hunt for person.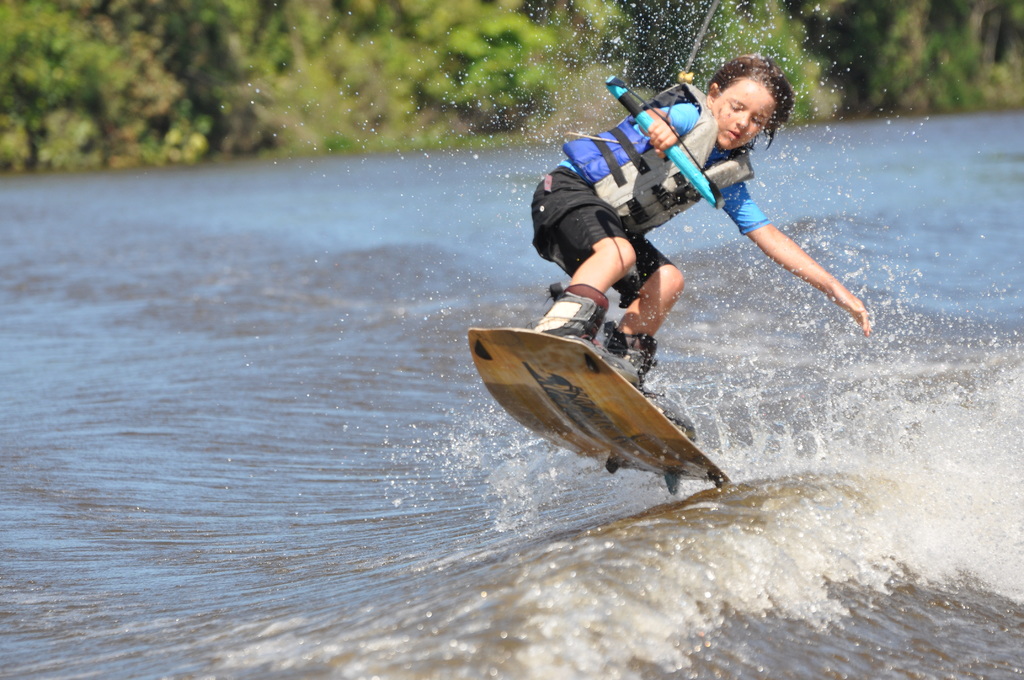
Hunted down at 529/50/871/423.
